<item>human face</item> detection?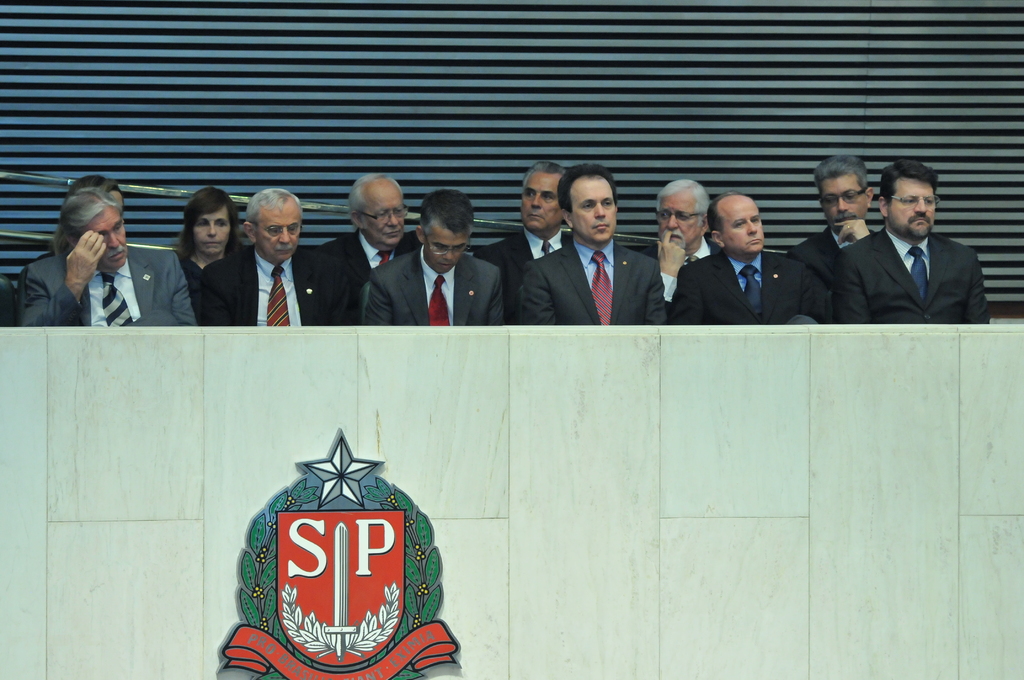
left=657, top=189, right=703, bottom=252
